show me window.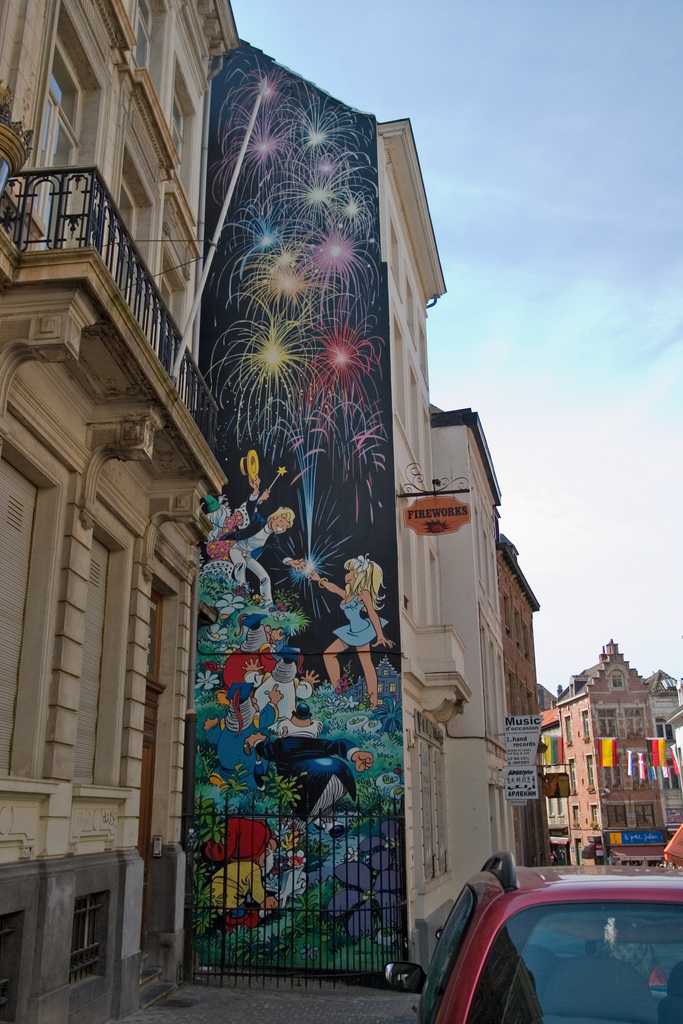
window is here: region(41, 40, 90, 234).
